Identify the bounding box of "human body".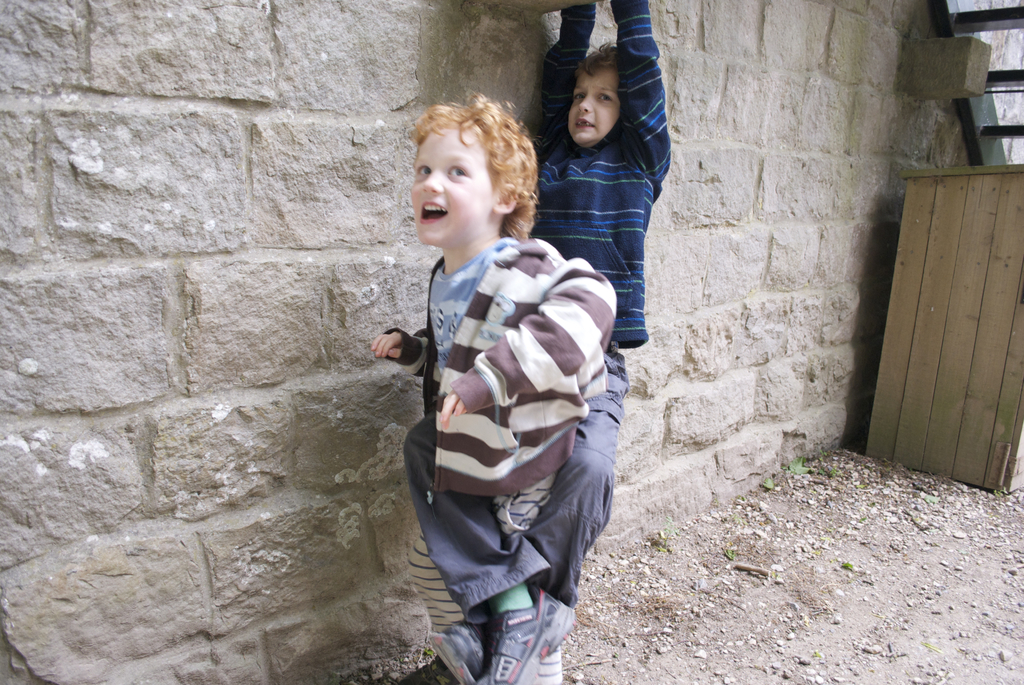
box(522, 0, 671, 684).
